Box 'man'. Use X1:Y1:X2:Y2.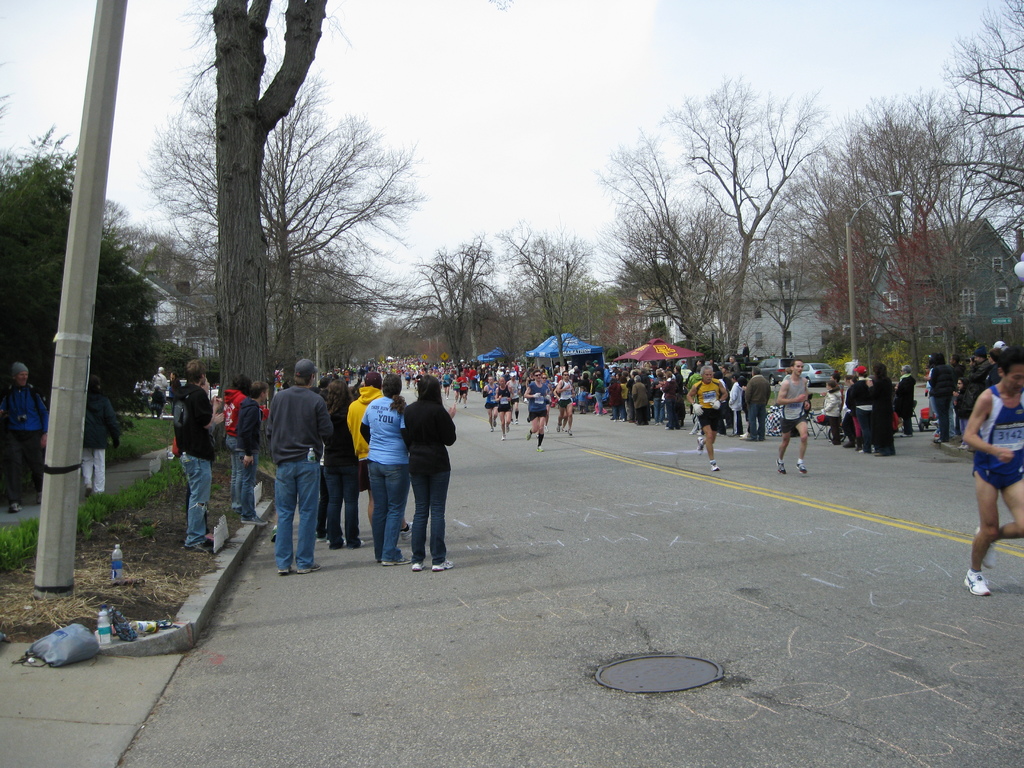
242:372:331:593.
